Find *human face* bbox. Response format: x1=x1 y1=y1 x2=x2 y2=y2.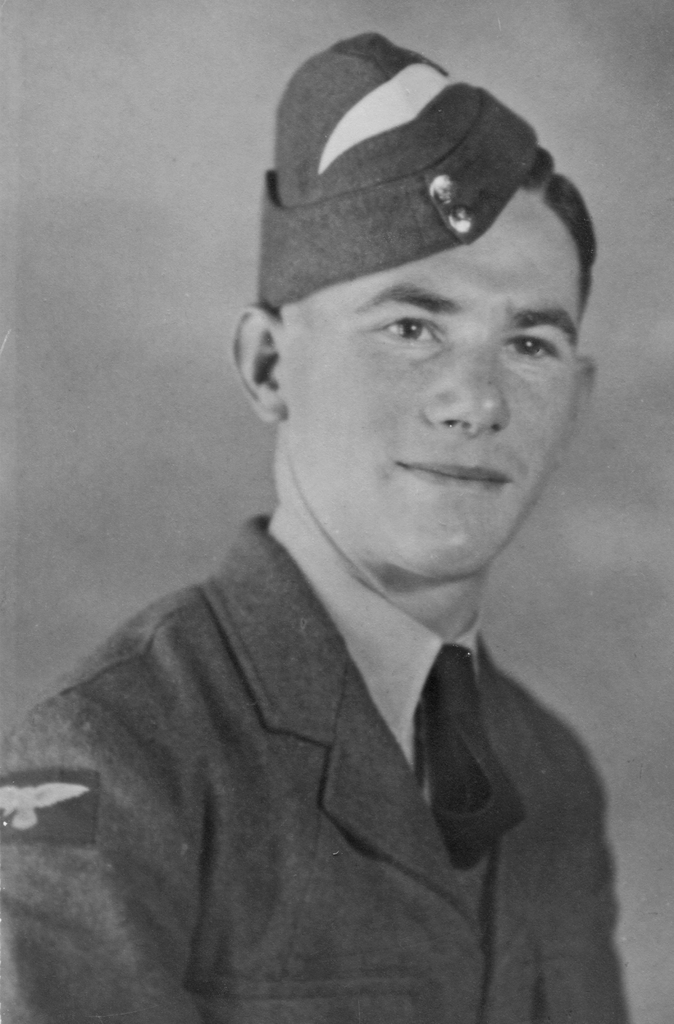
x1=286 y1=189 x2=582 y2=574.
